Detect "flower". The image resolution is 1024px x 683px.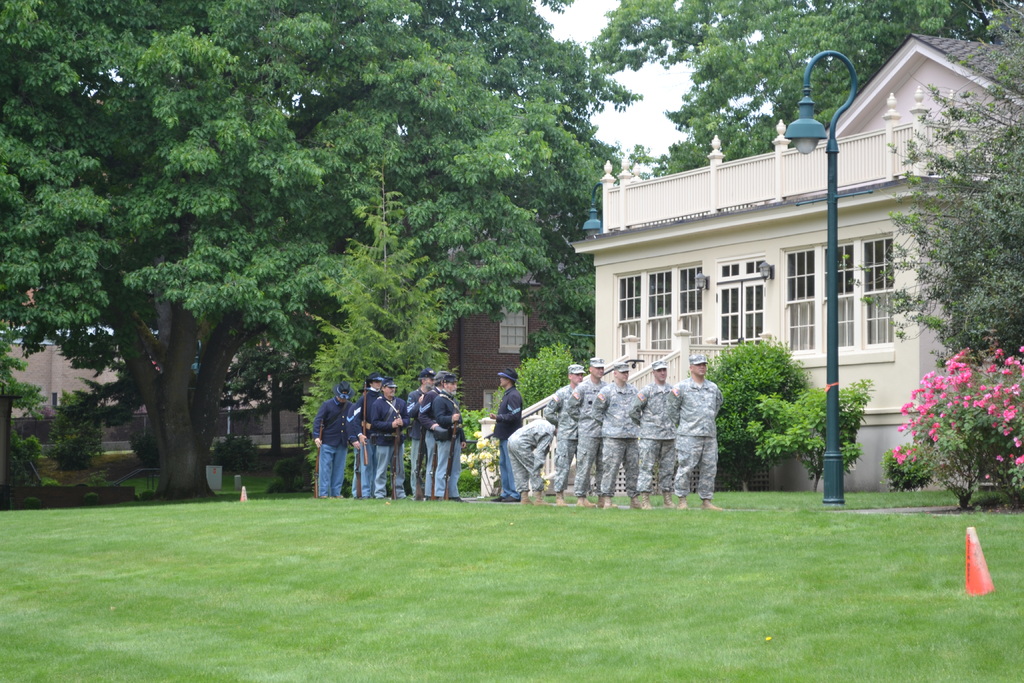
<box>996,411,1000,418</box>.
